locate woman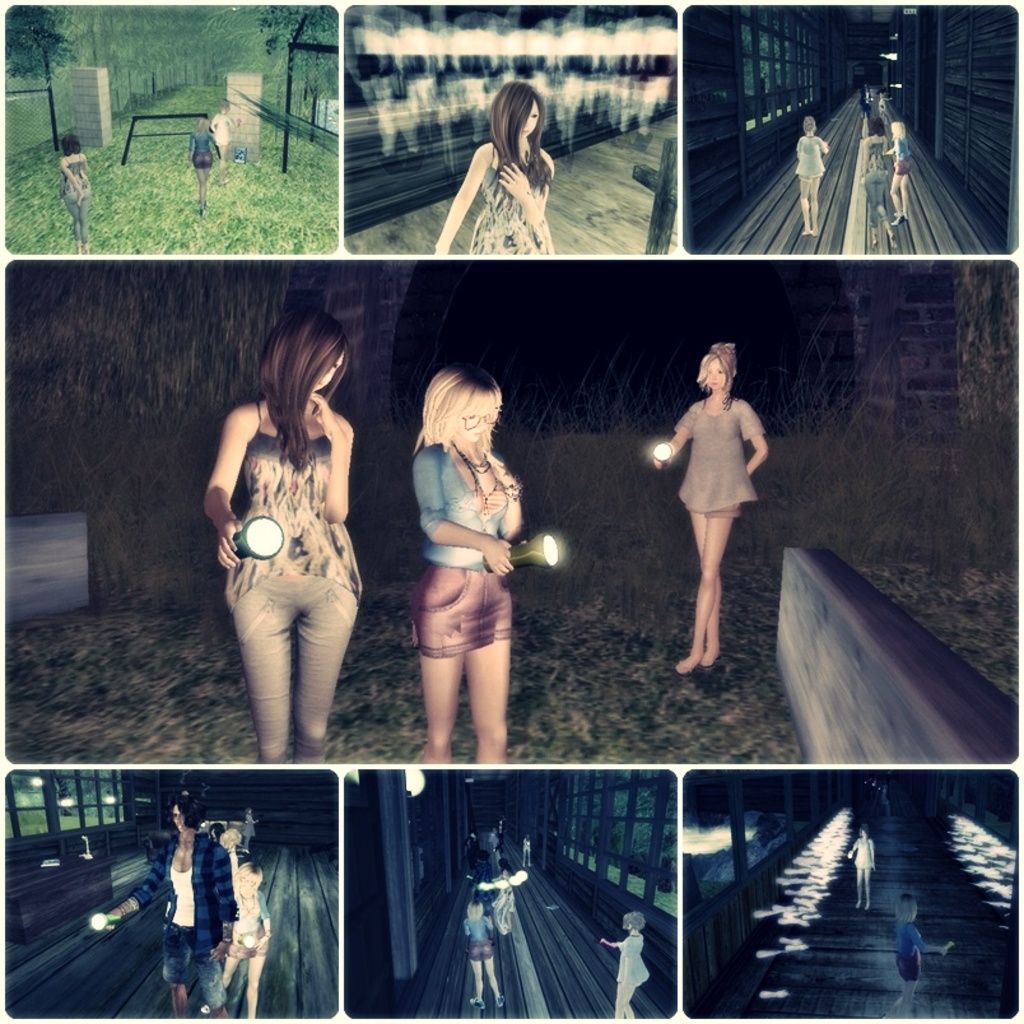
BBox(459, 890, 507, 1015)
